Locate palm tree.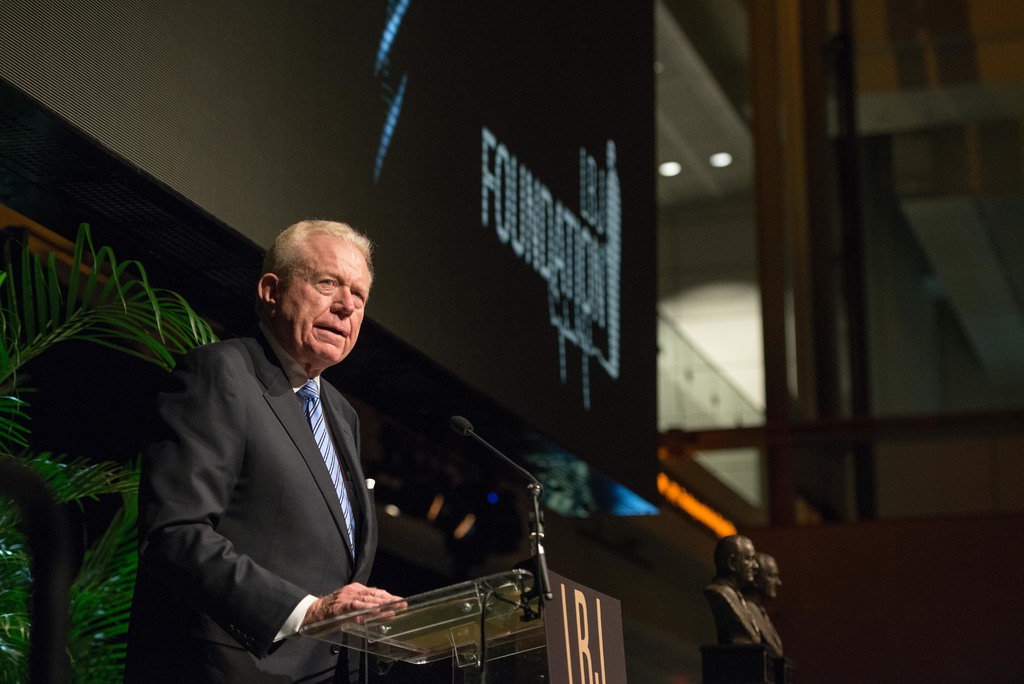
Bounding box: bbox=[0, 221, 240, 683].
